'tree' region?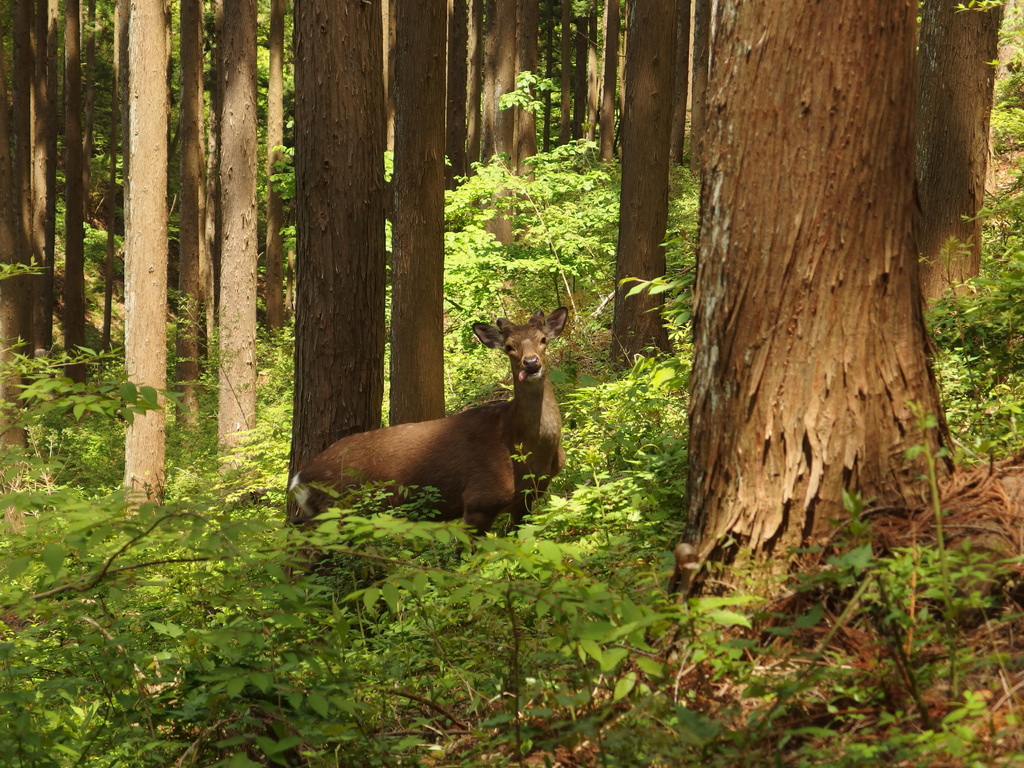
crop(675, 0, 947, 604)
